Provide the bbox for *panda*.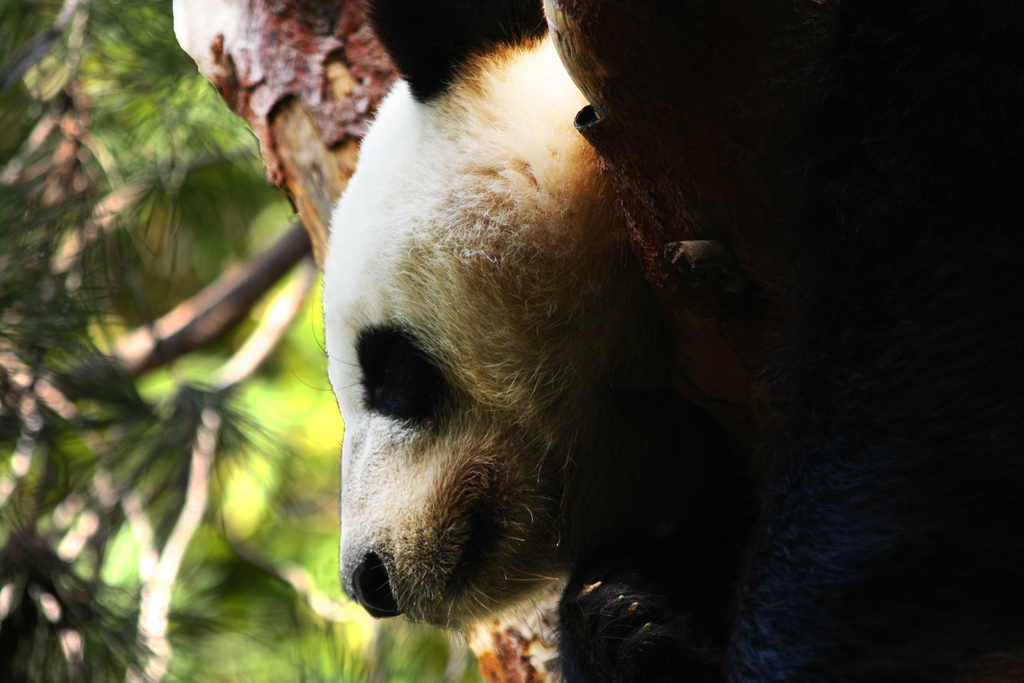
[314, 0, 1023, 682].
